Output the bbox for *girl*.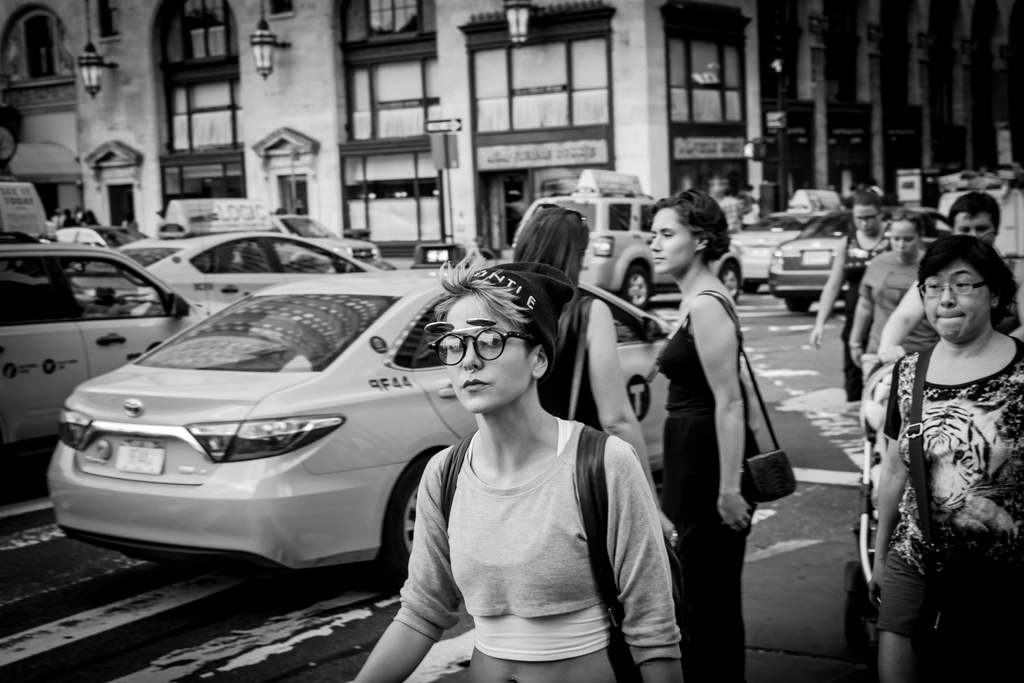
867/236/1023/682.
